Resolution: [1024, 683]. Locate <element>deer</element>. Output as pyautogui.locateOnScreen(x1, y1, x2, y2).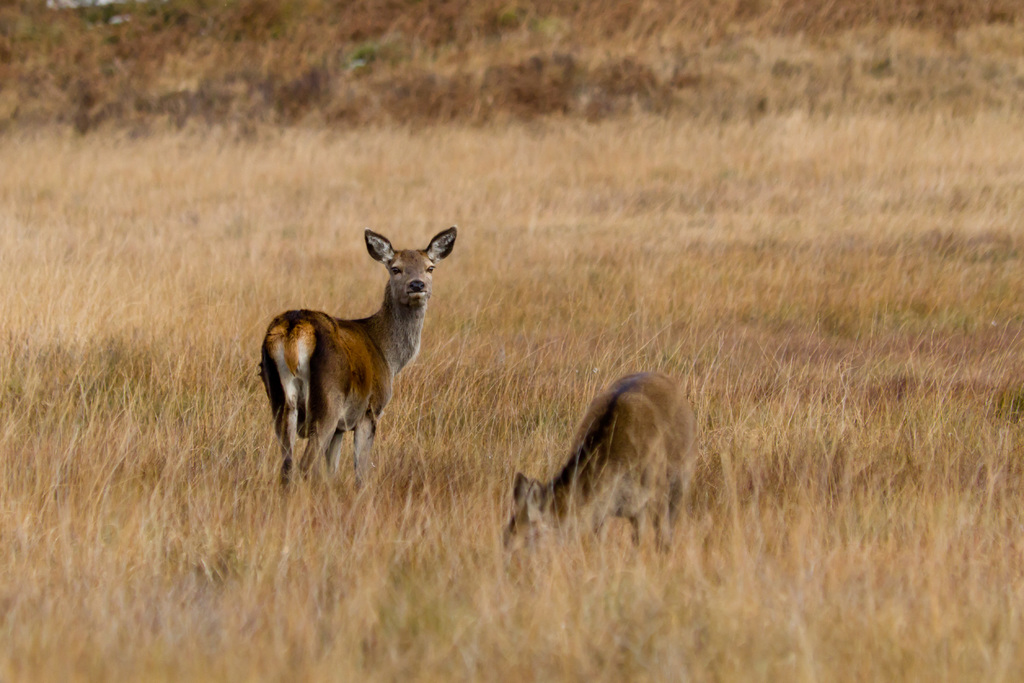
pyautogui.locateOnScreen(253, 227, 454, 491).
